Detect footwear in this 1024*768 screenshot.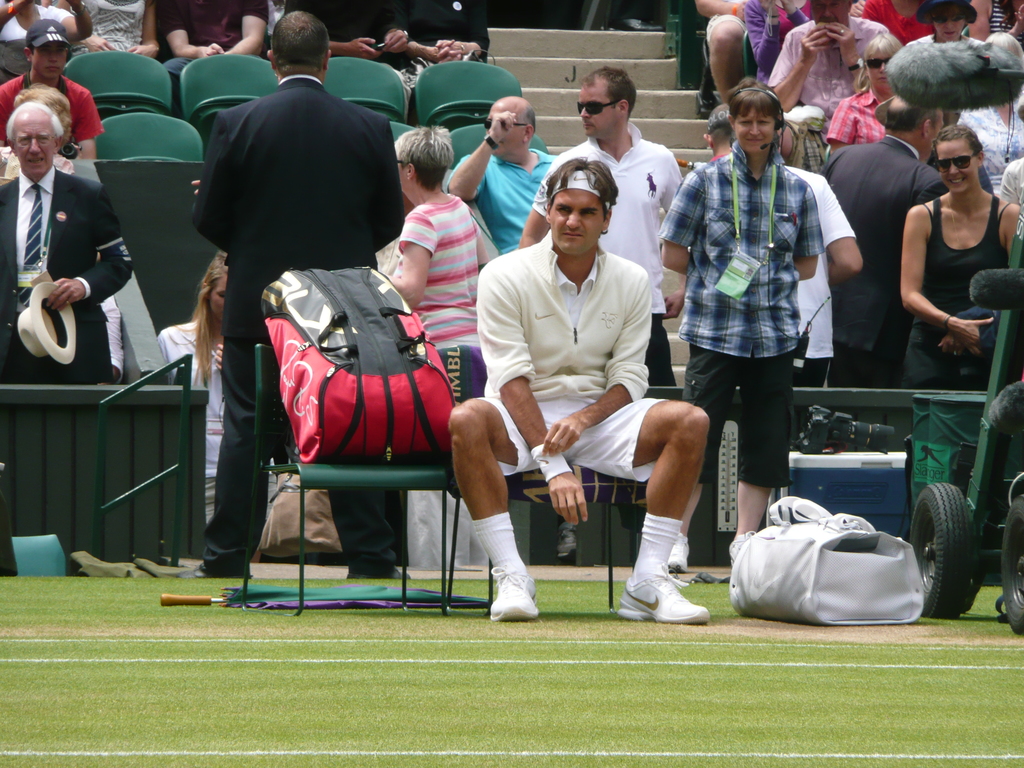
Detection: <region>554, 524, 573, 555</region>.
